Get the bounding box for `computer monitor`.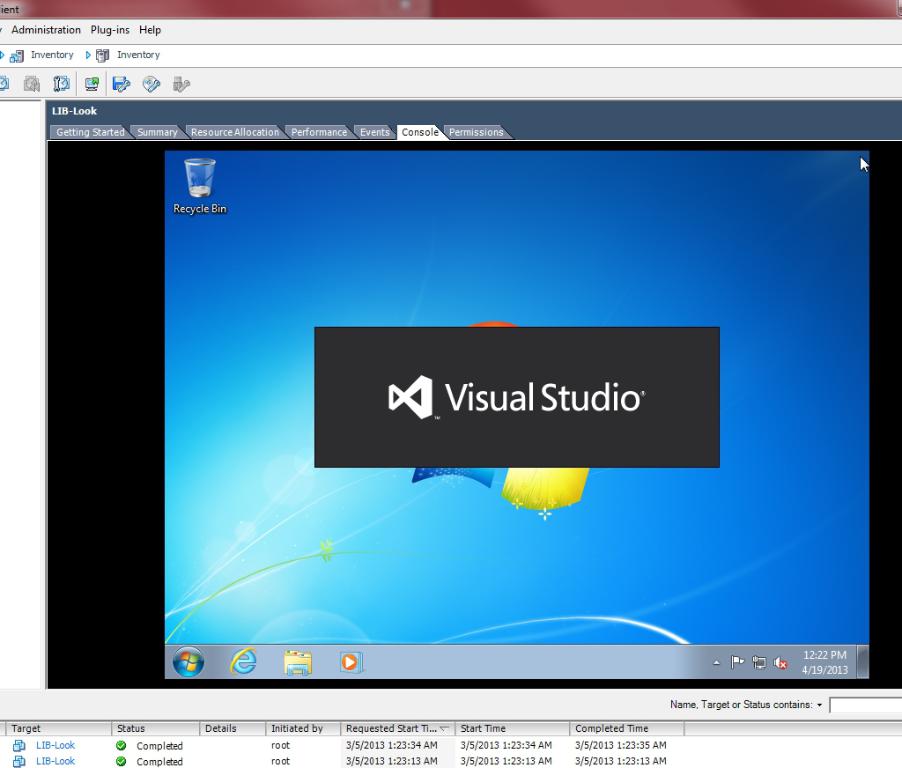
<region>0, 0, 901, 767</region>.
